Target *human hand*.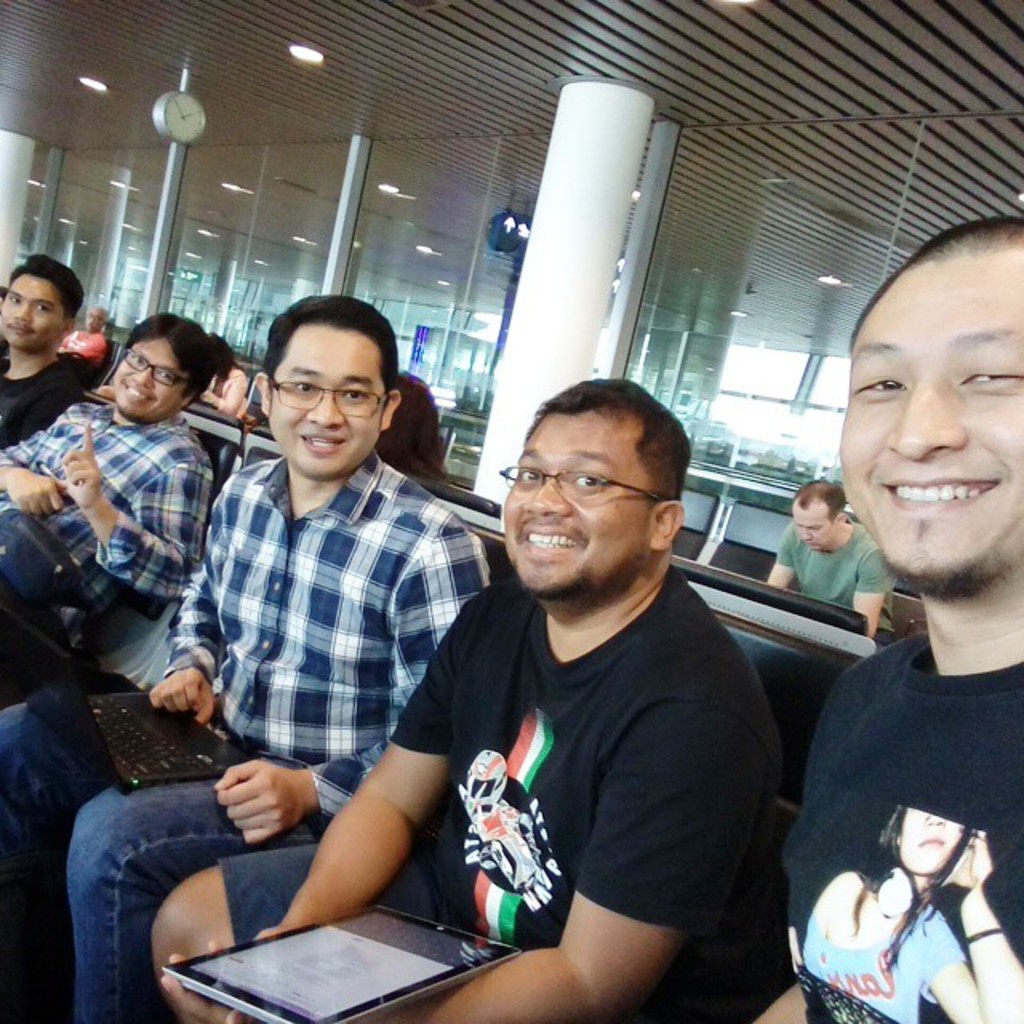
Target region: rect(950, 832, 989, 898).
